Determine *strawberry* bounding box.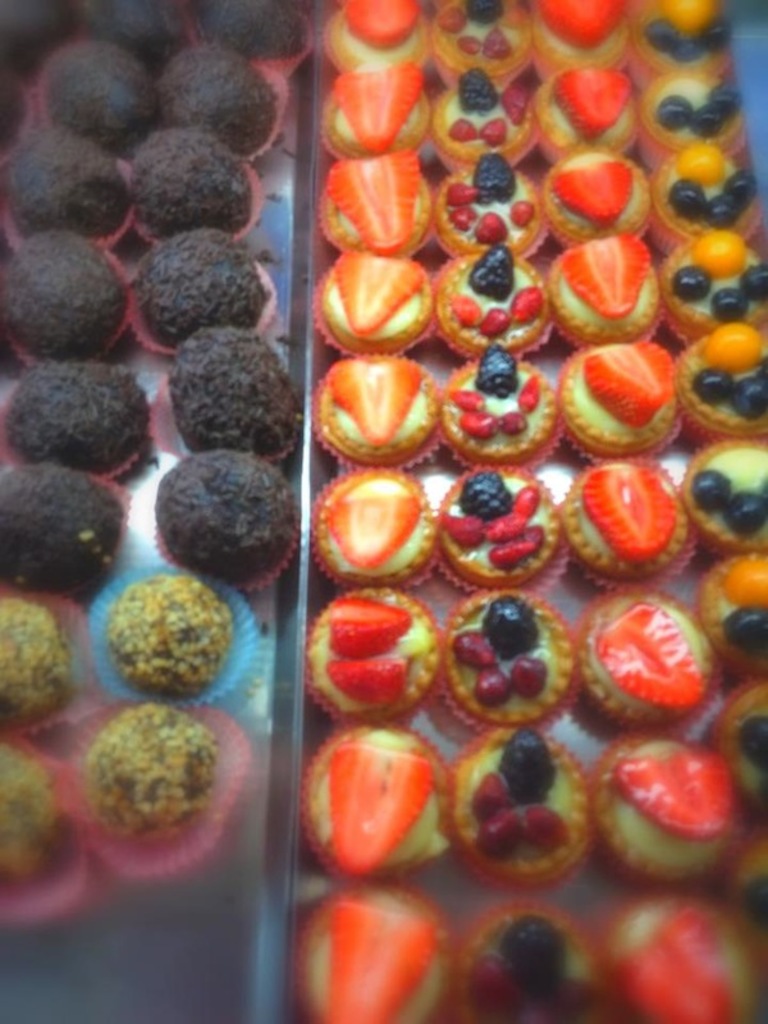
Determined: (323, 737, 448, 874).
